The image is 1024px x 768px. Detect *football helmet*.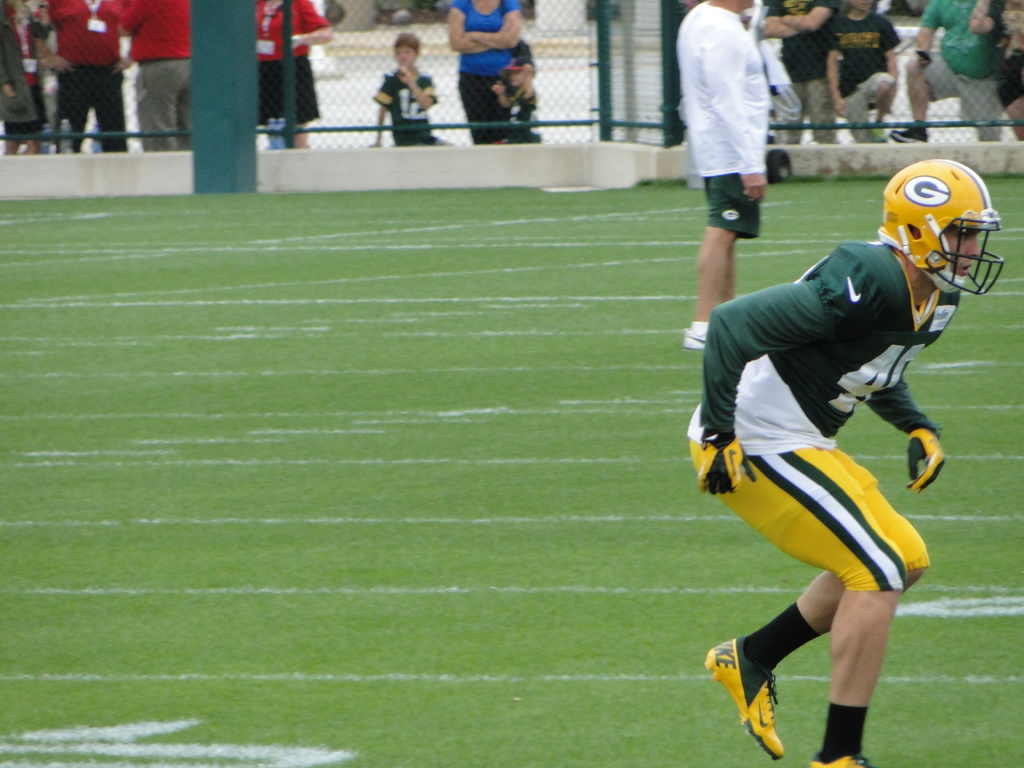
Detection: 874, 153, 999, 300.
